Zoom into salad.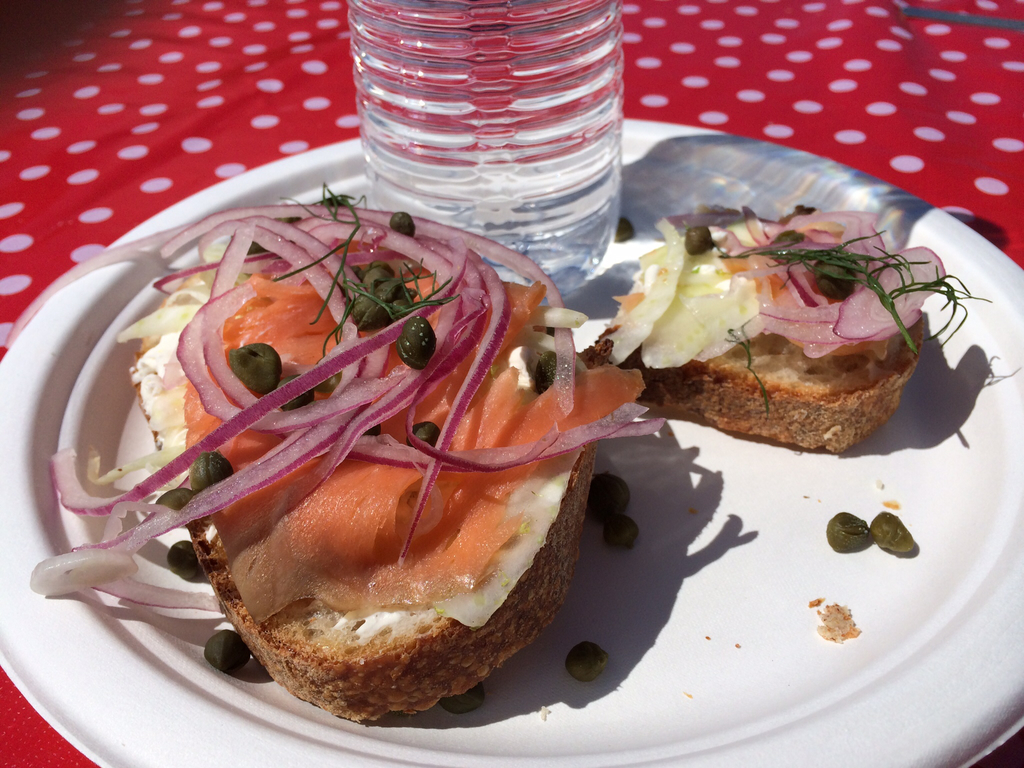
Zoom target: locate(3, 204, 669, 673).
